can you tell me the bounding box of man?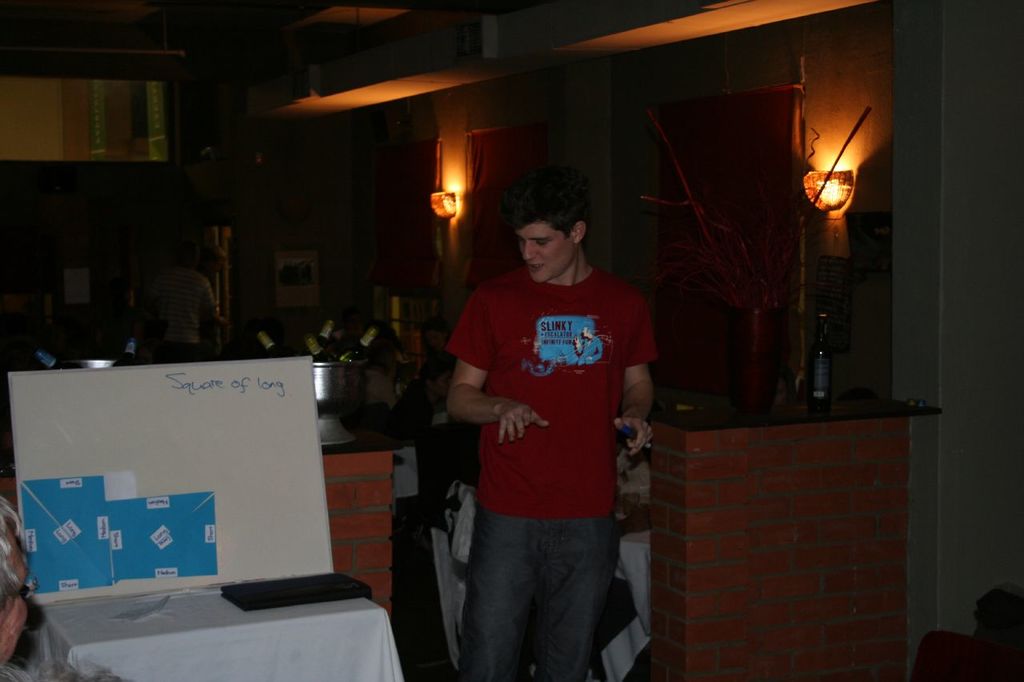
429:172:663:681.
